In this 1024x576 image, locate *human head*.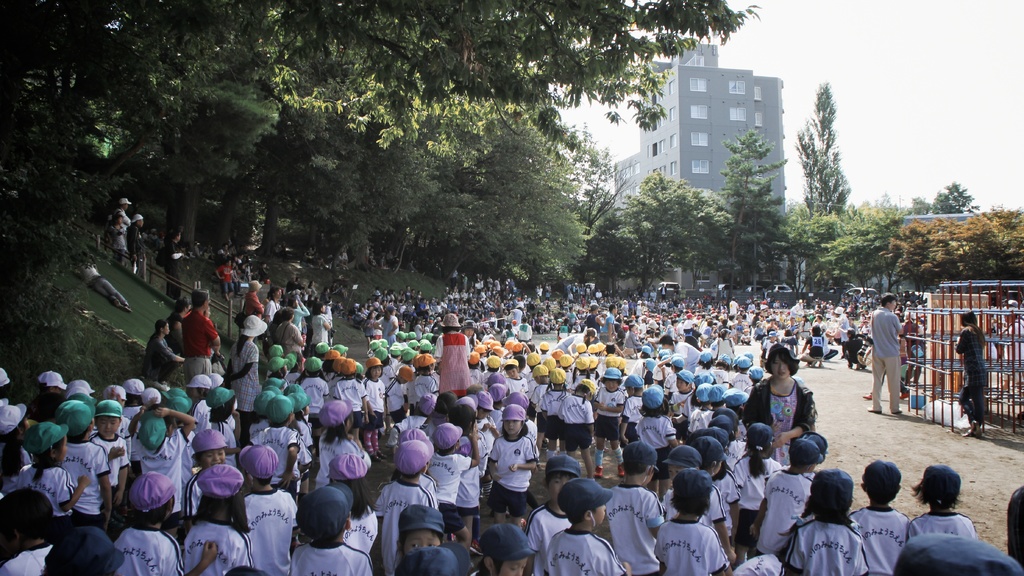
Bounding box: box=[195, 461, 241, 512].
